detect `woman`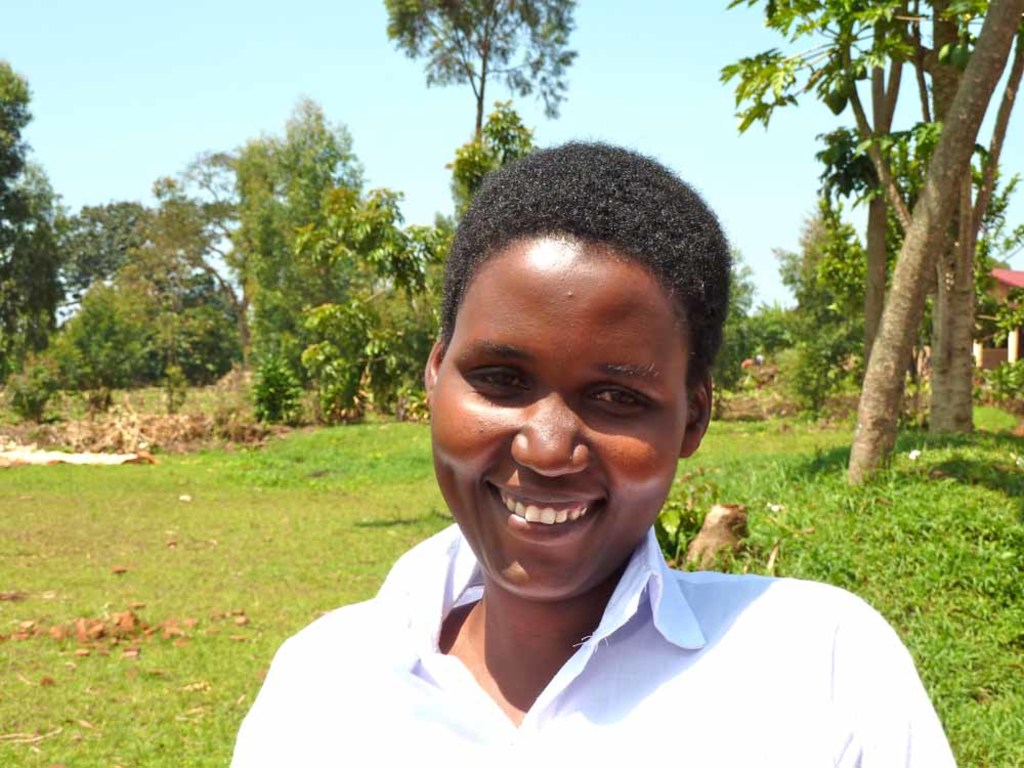
236 148 947 767
